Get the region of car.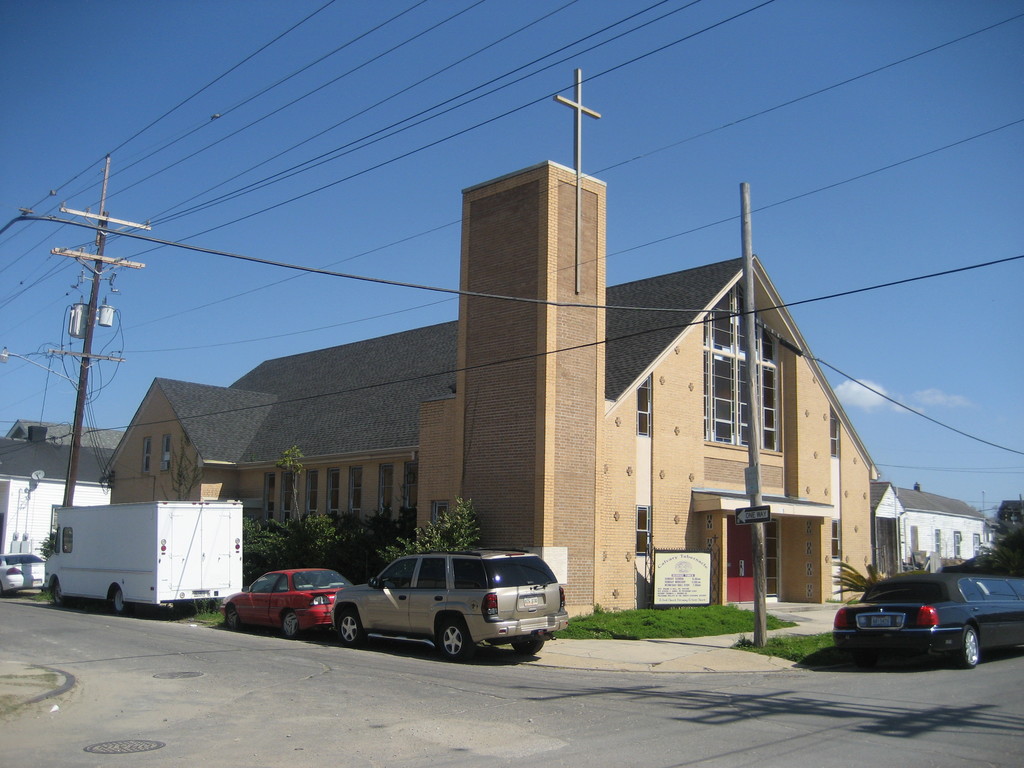
select_region(833, 572, 1023, 667).
